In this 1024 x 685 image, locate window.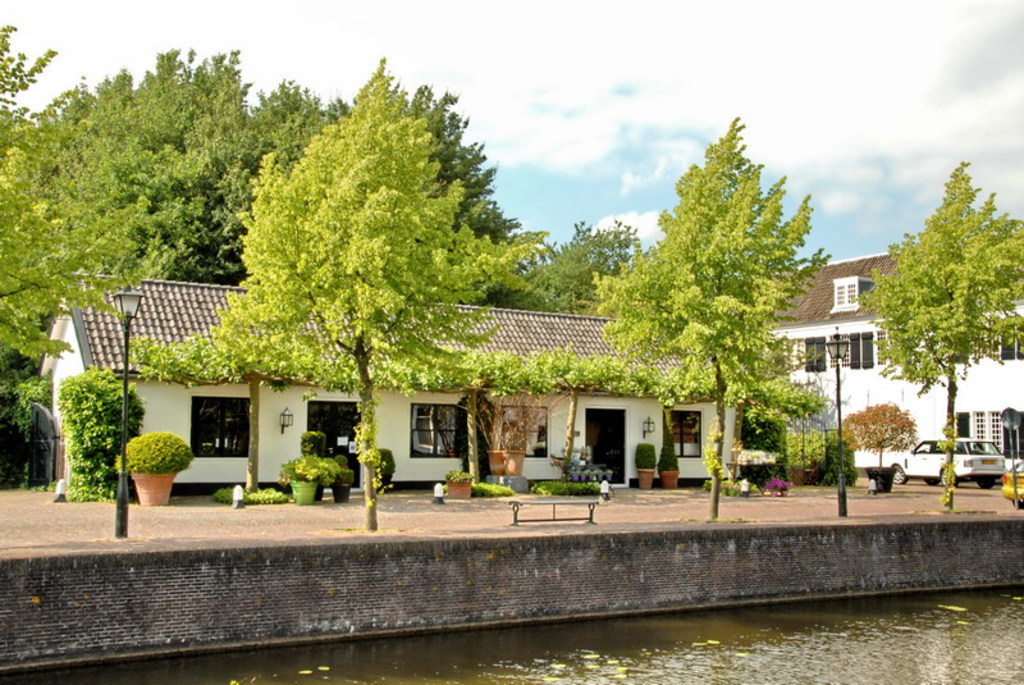
Bounding box: left=771, top=337, right=814, bottom=374.
